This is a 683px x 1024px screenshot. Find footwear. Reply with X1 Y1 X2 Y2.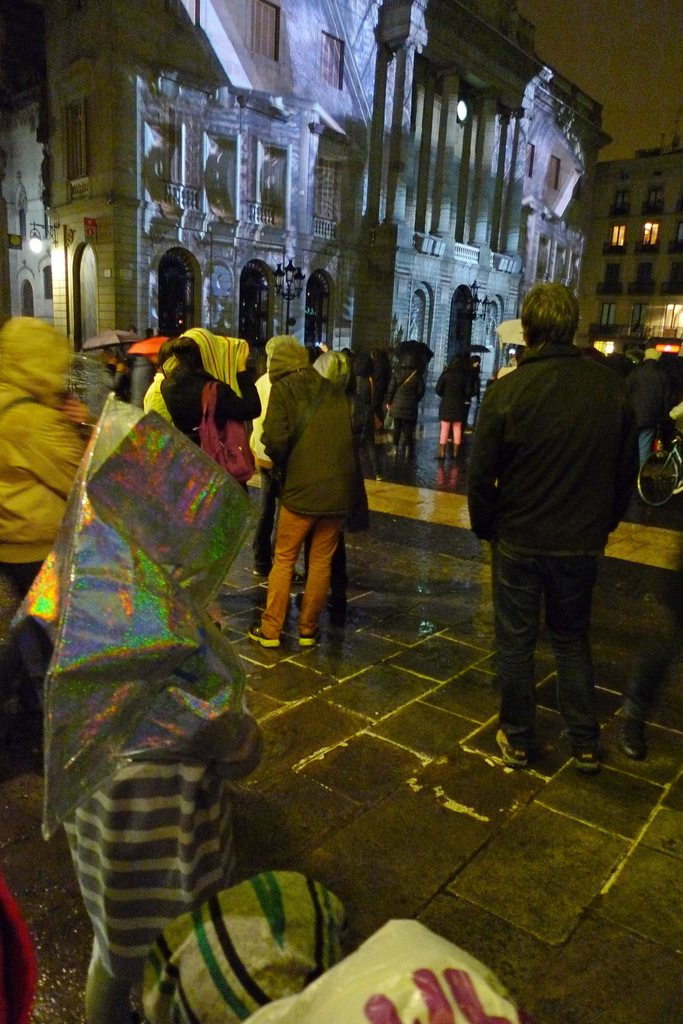
403 449 415 461.
